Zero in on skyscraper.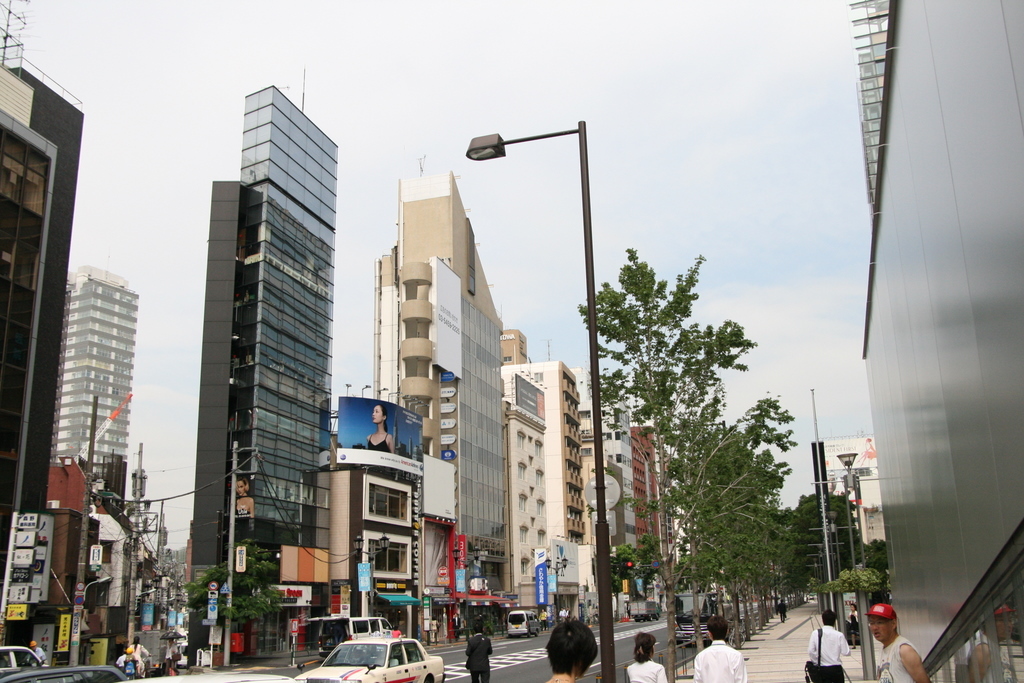
Zeroed in: [x1=64, y1=263, x2=137, y2=507].
